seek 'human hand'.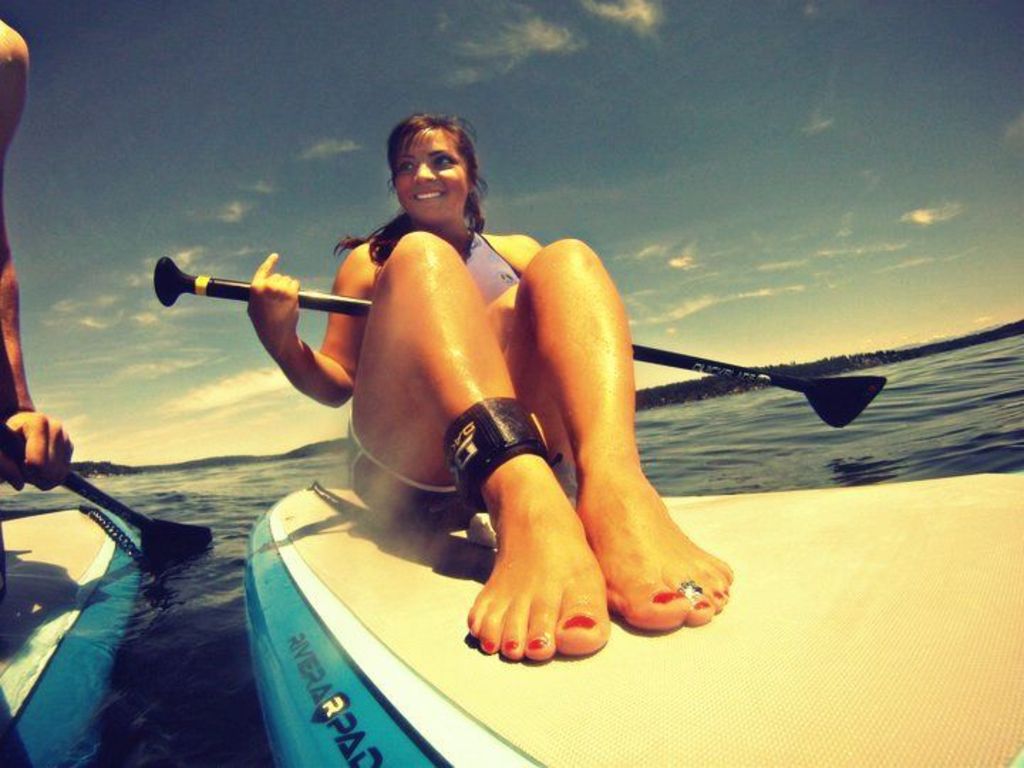
bbox(246, 250, 303, 347).
